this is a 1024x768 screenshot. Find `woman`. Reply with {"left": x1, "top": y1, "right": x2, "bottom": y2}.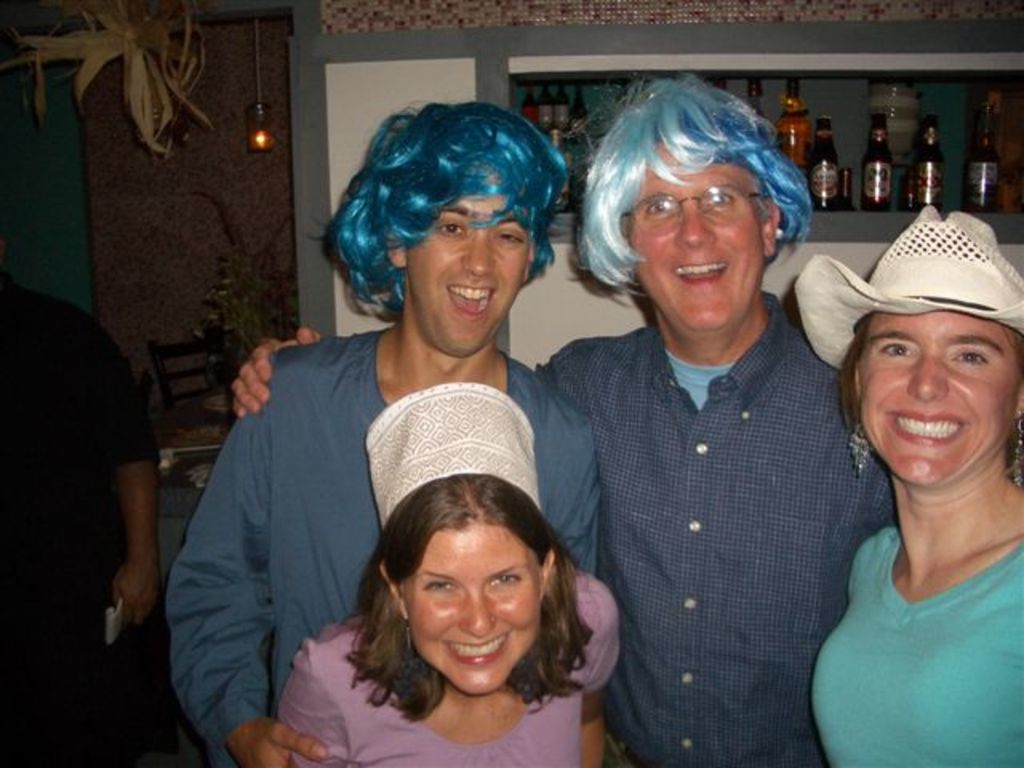
{"left": 808, "top": 206, "right": 1022, "bottom": 766}.
